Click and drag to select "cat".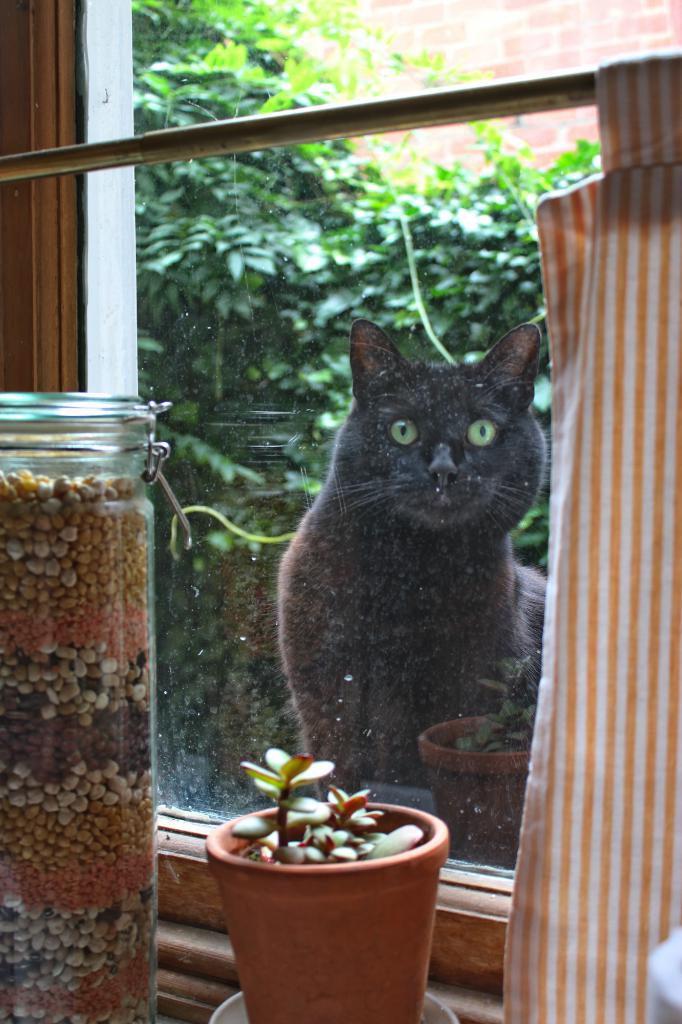
Selection: select_region(271, 321, 553, 801).
